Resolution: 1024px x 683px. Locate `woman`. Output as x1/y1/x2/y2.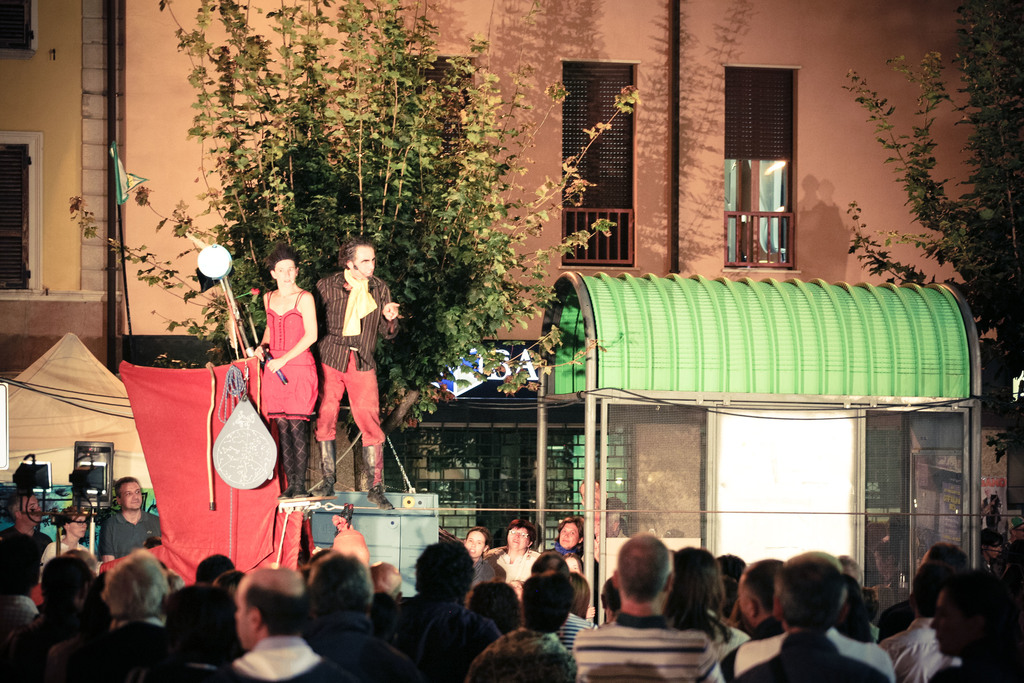
491/516/541/578.
